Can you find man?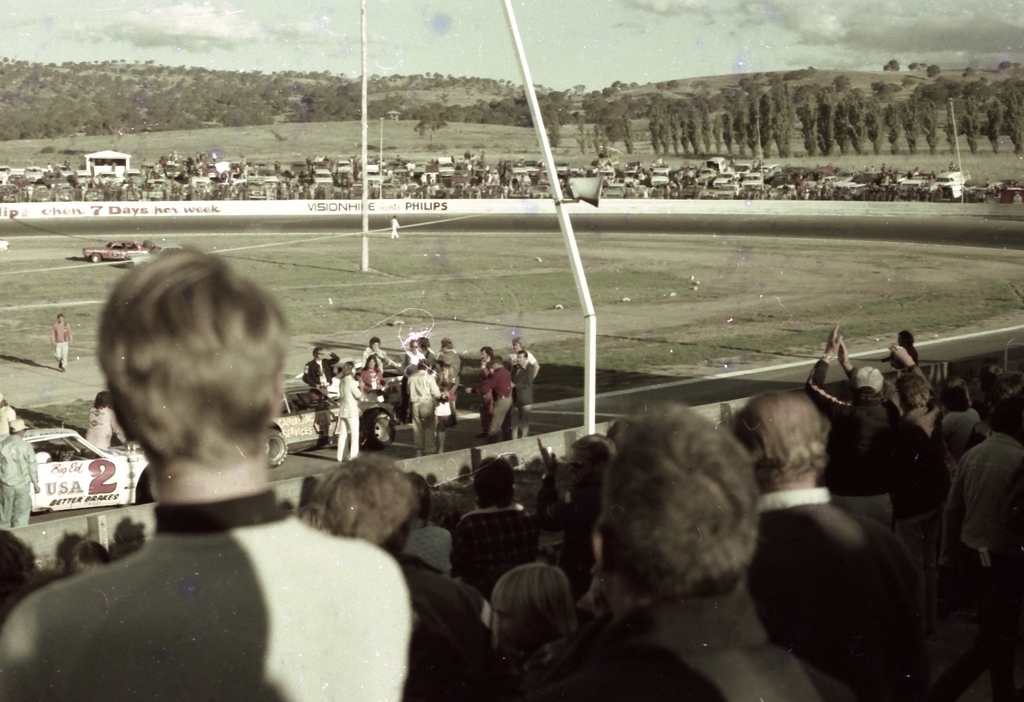
Yes, bounding box: l=923, t=399, r=1023, b=701.
